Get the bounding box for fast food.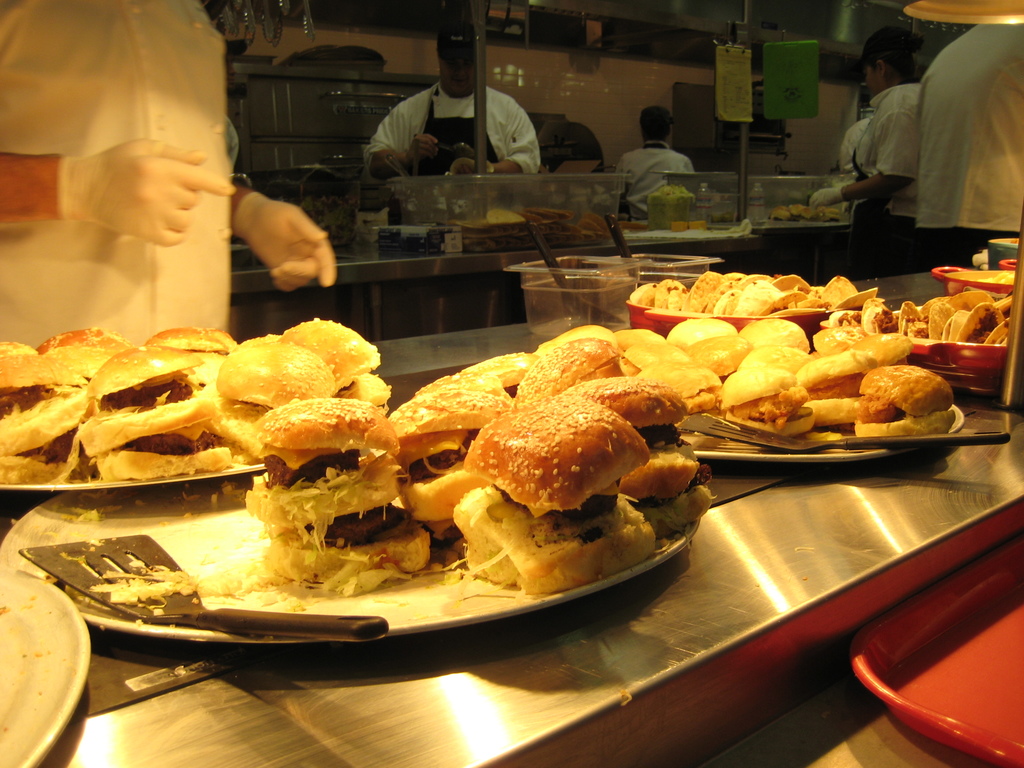
741, 319, 808, 348.
